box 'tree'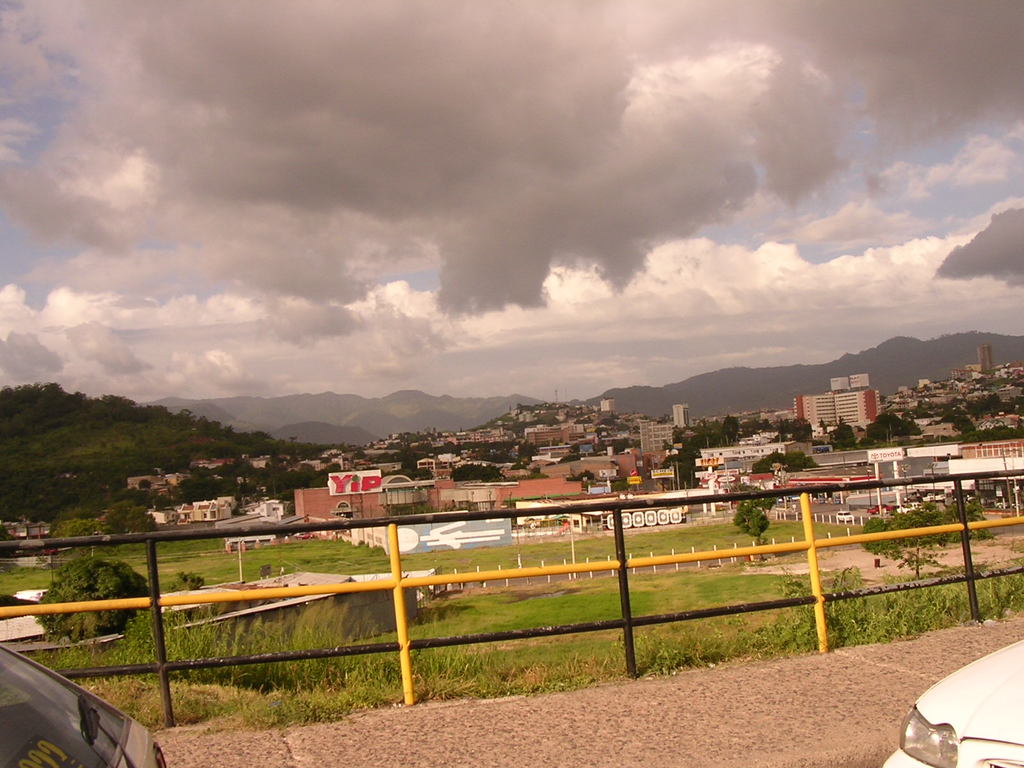
bbox=(868, 410, 915, 444)
